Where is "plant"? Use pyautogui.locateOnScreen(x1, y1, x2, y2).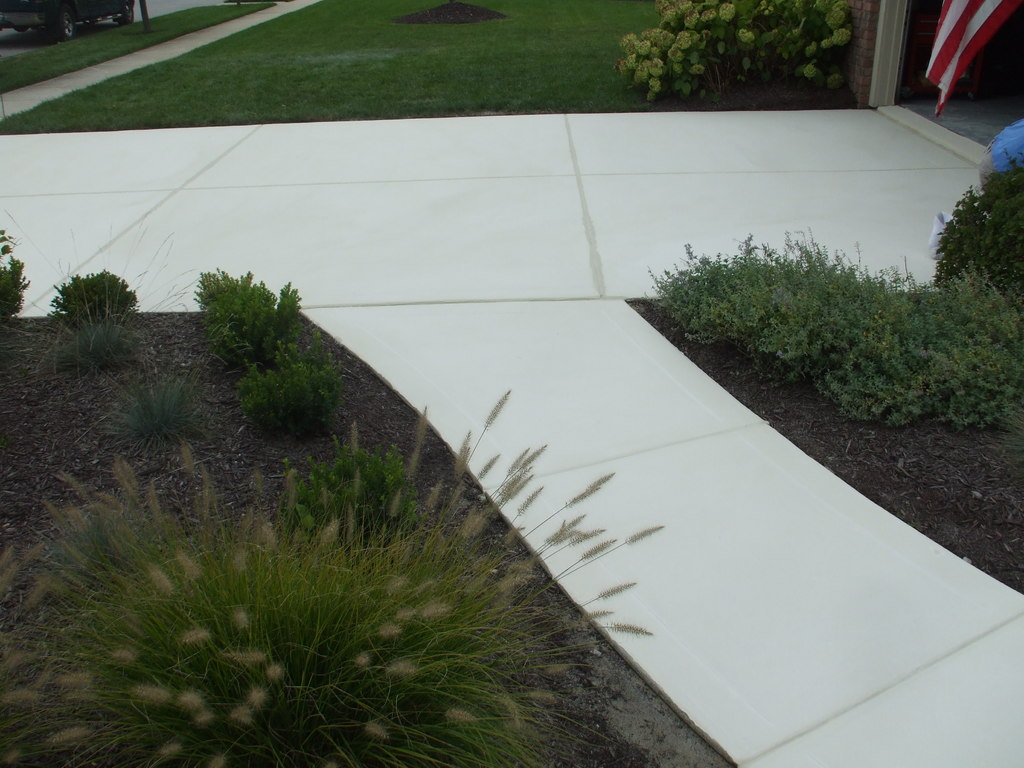
pyautogui.locateOnScreen(25, 316, 144, 381).
